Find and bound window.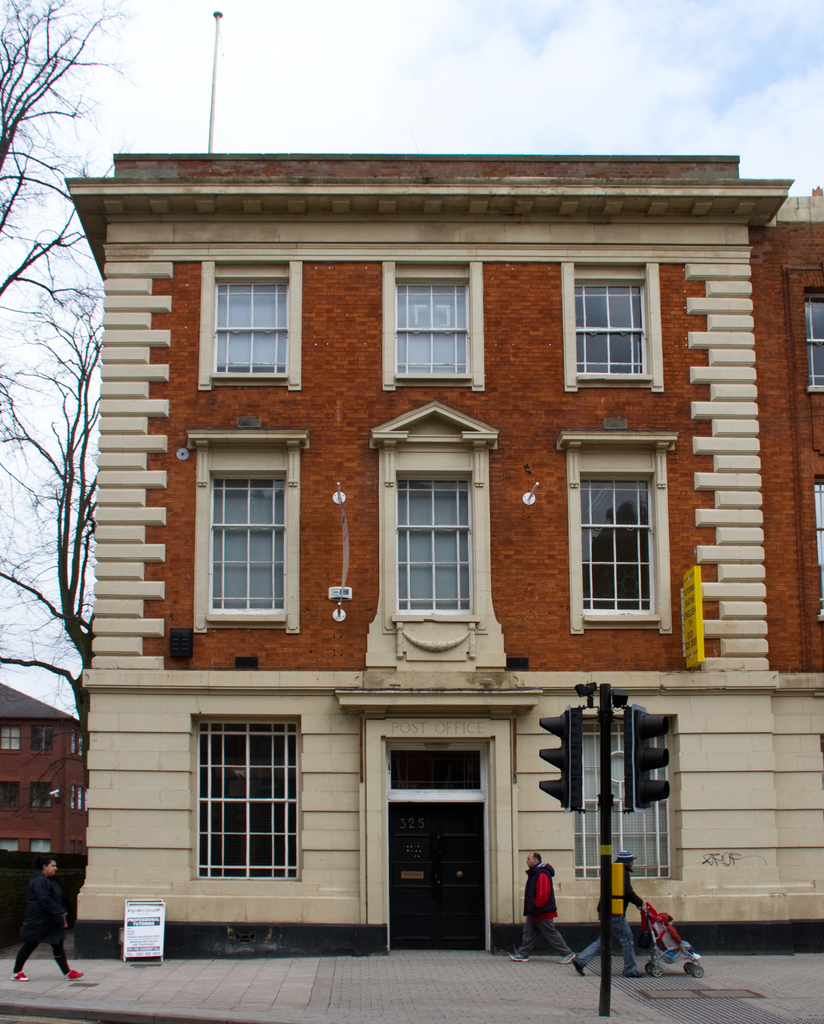
Bound: select_region(814, 483, 823, 615).
